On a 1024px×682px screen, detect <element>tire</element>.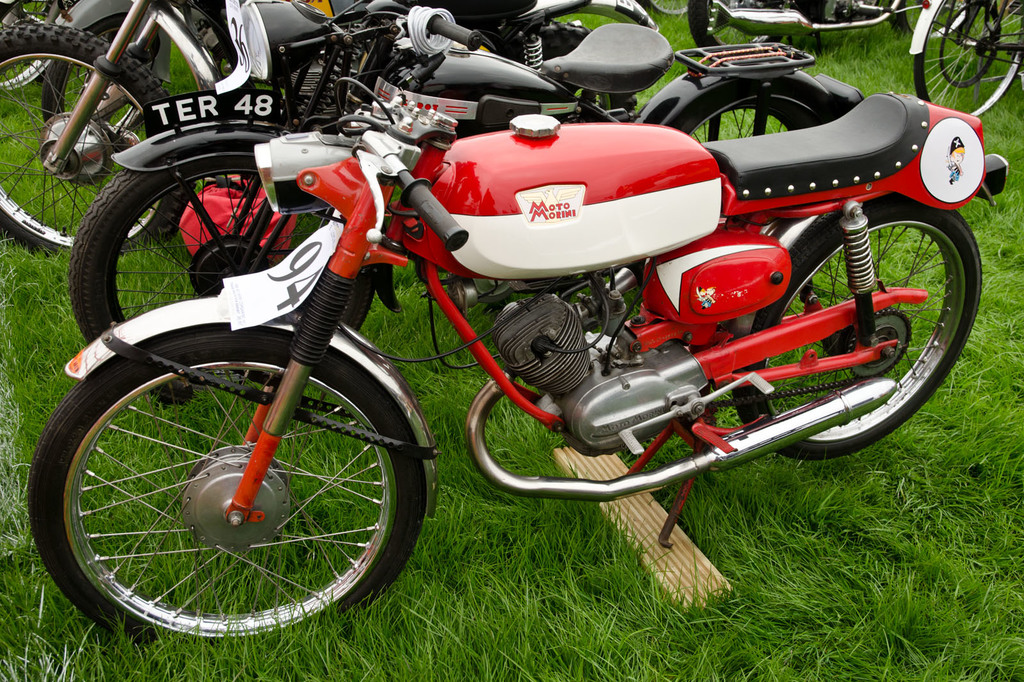
{"left": 914, "top": 0, "right": 1023, "bottom": 117}.
